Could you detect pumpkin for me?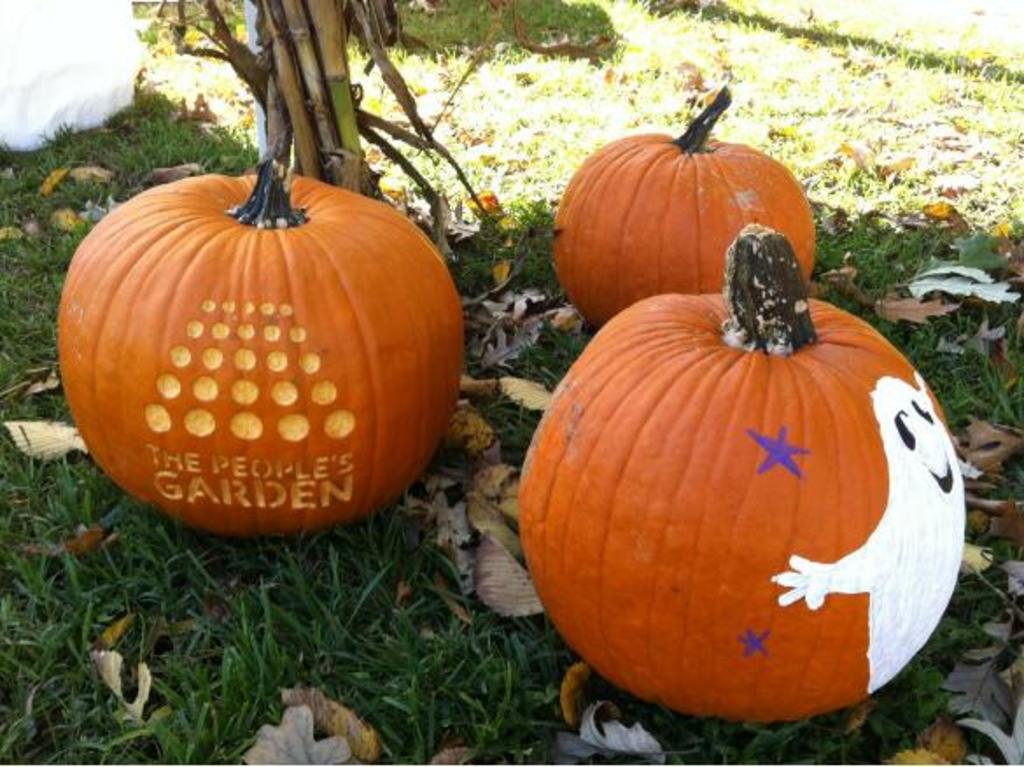
Detection result: 516:229:977:723.
